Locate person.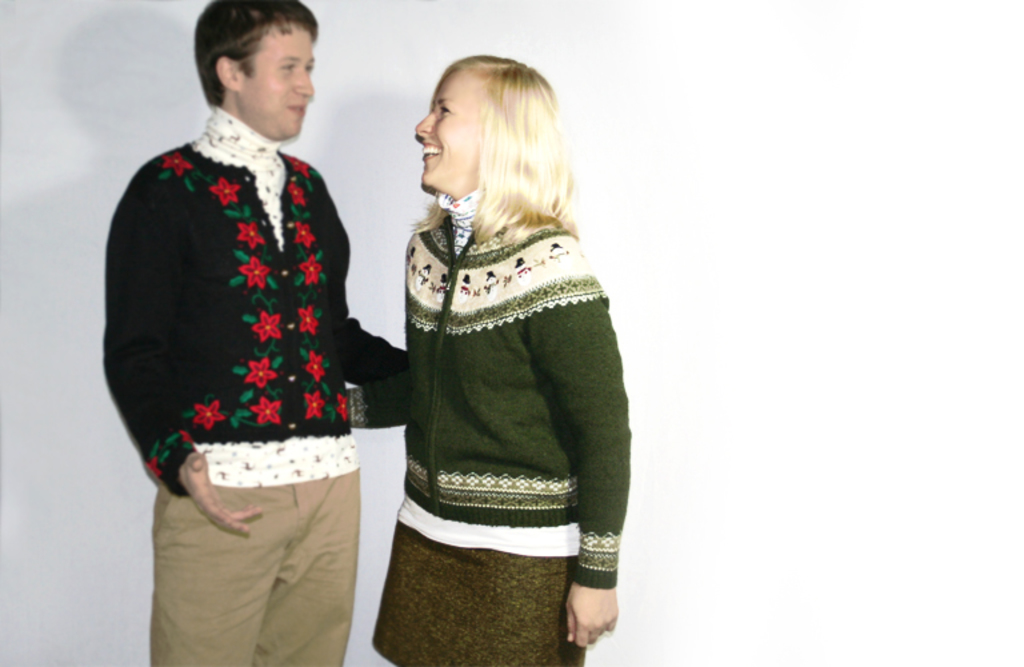
Bounding box: region(367, 49, 631, 666).
